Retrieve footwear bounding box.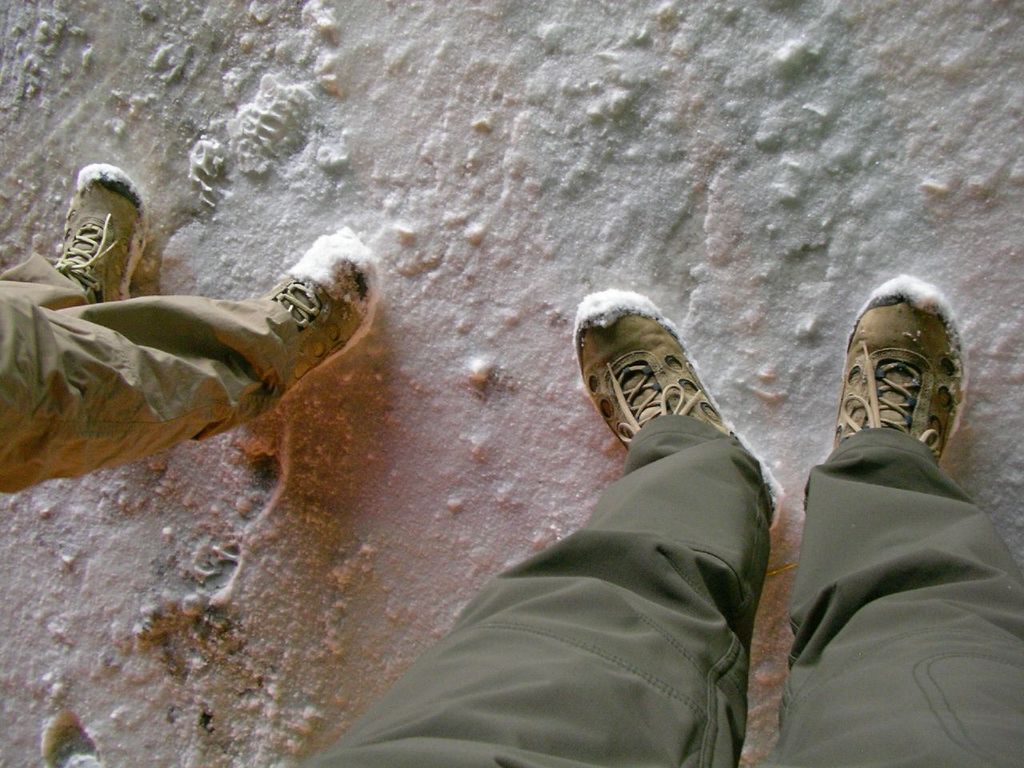
Bounding box: 50:162:154:303.
